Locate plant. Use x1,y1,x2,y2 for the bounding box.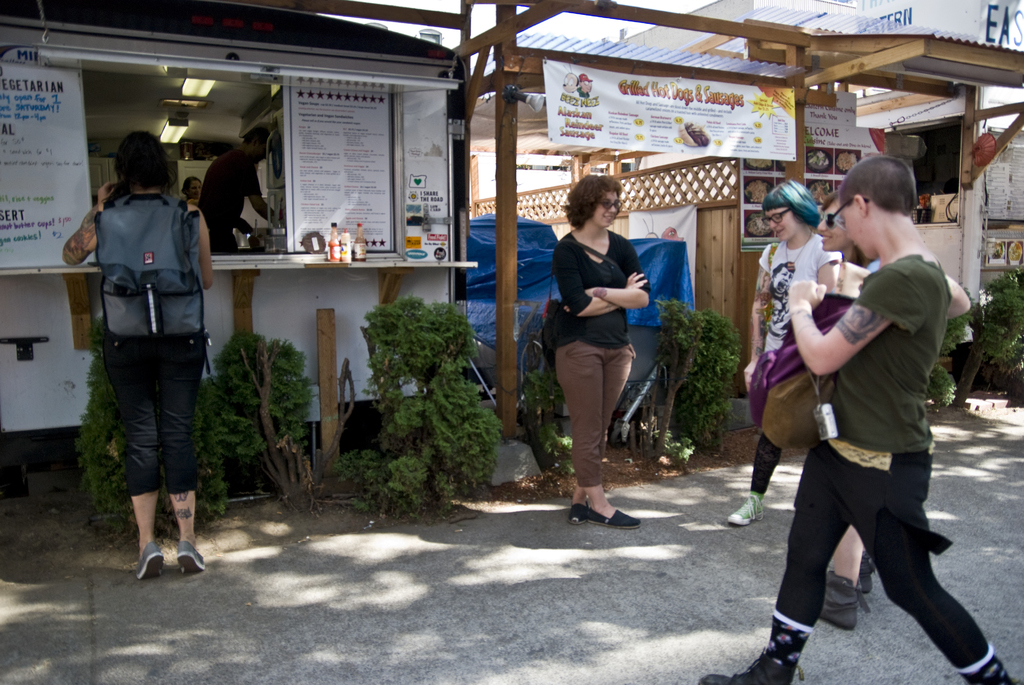
326,294,508,525.
